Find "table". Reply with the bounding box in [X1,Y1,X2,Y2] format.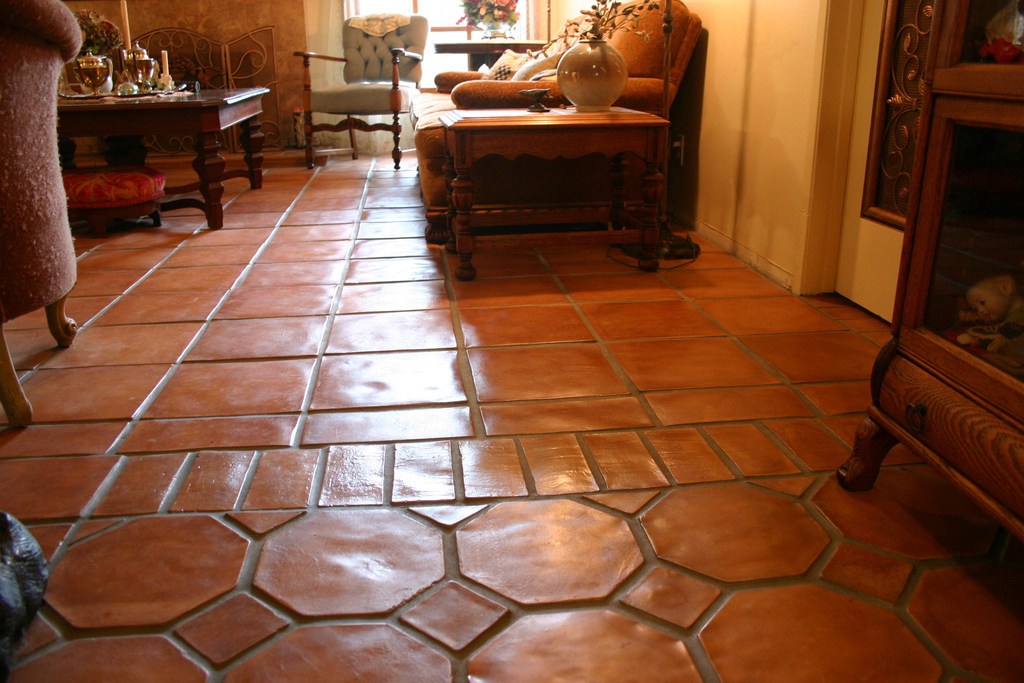
[407,70,711,257].
